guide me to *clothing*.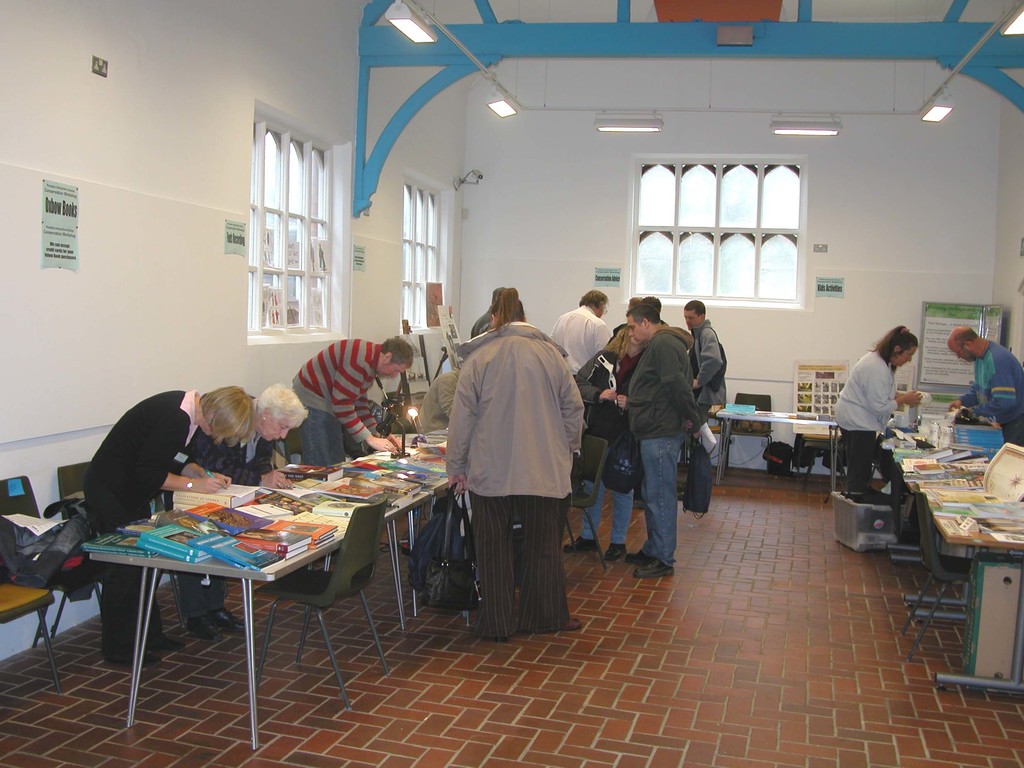
Guidance: x1=538 y1=303 x2=605 y2=376.
